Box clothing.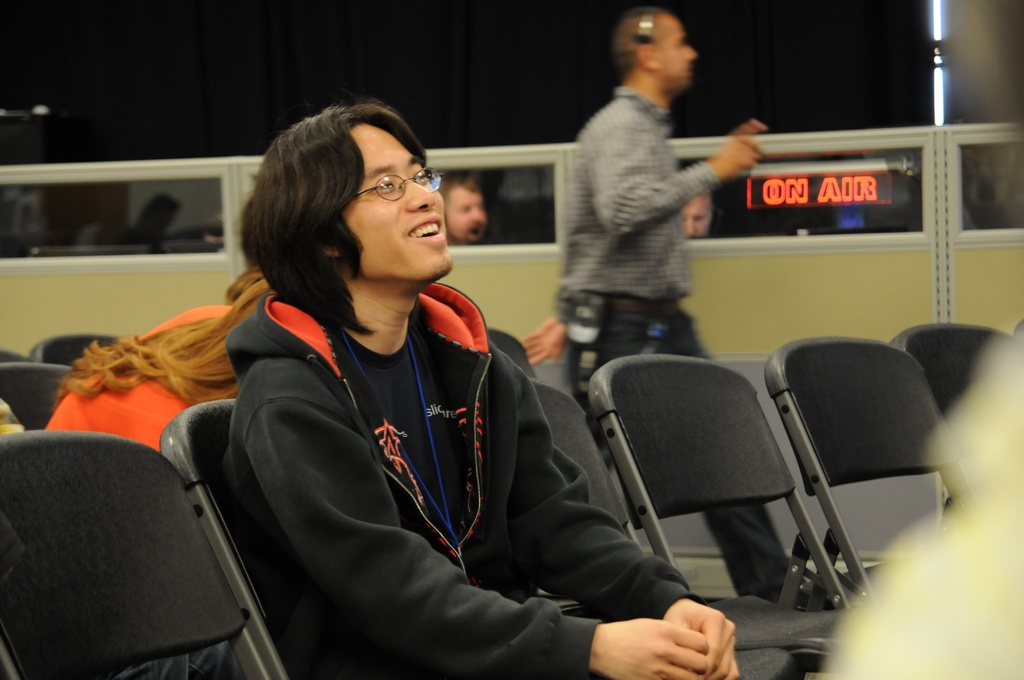
region(564, 92, 774, 608).
